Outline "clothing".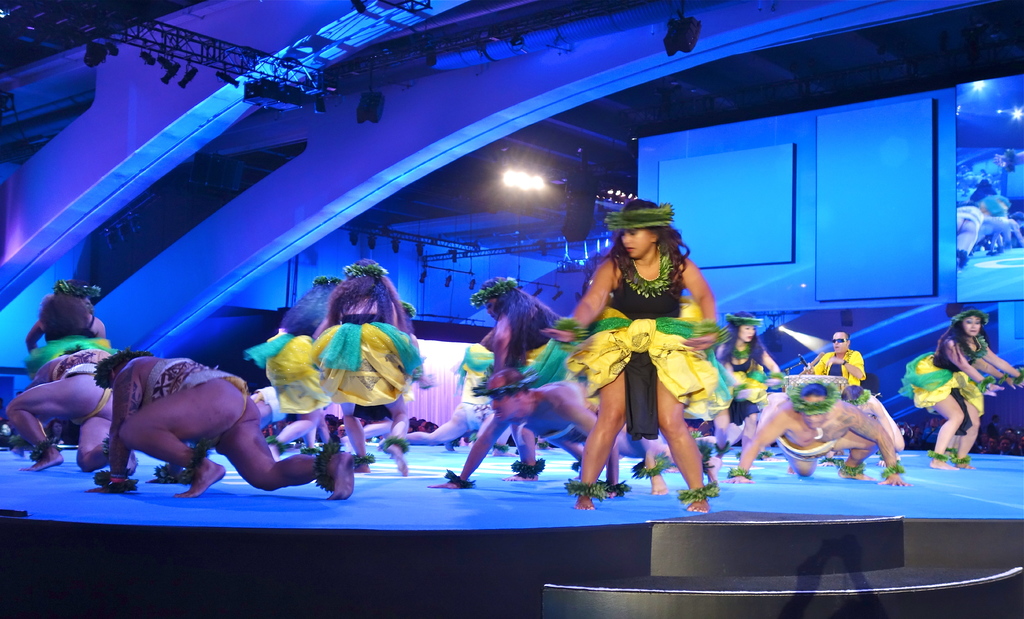
Outline: pyautogui.locateOnScreen(45, 349, 110, 382).
